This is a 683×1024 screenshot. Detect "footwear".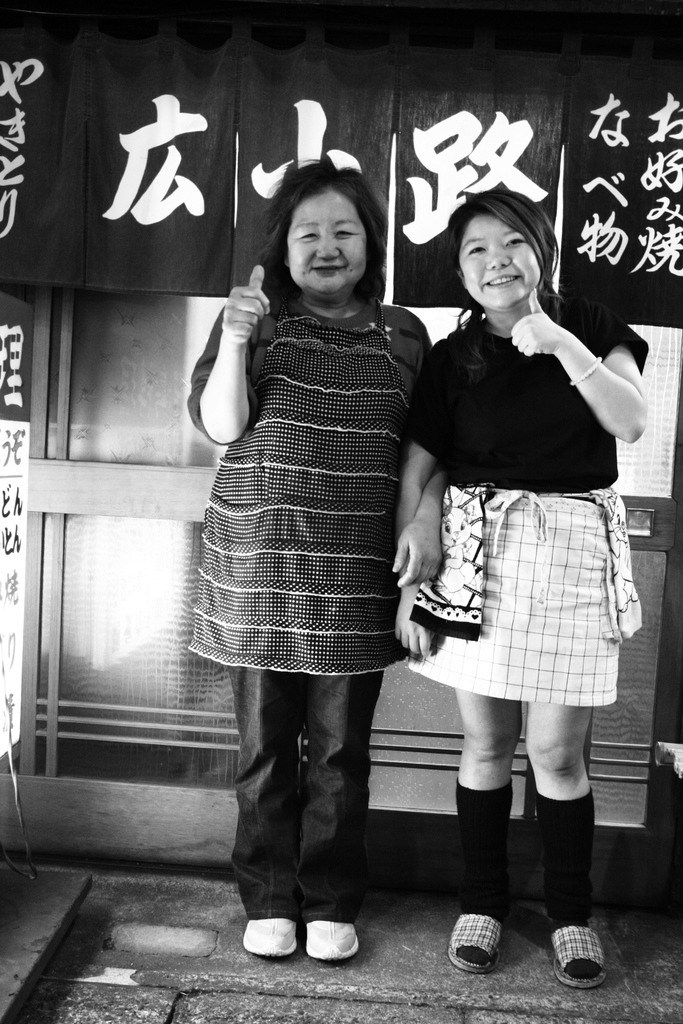
x1=555, y1=916, x2=617, y2=999.
